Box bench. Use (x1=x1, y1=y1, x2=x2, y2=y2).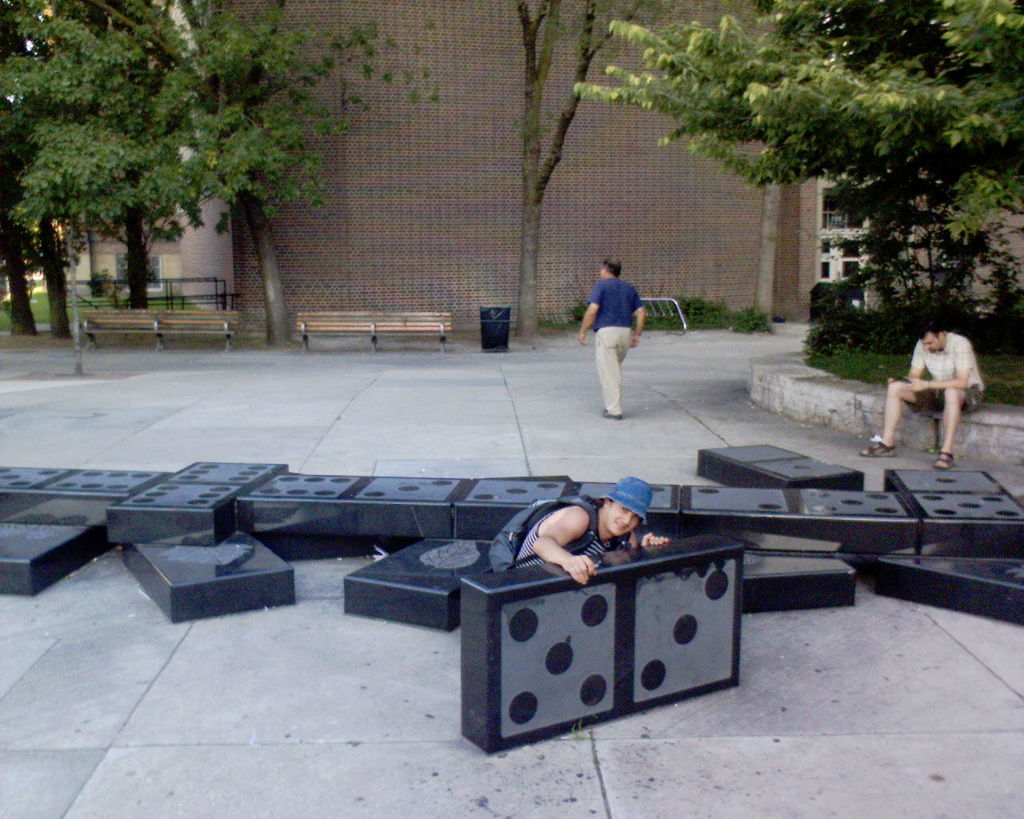
(x1=73, y1=306, x2=243, y2=353).
